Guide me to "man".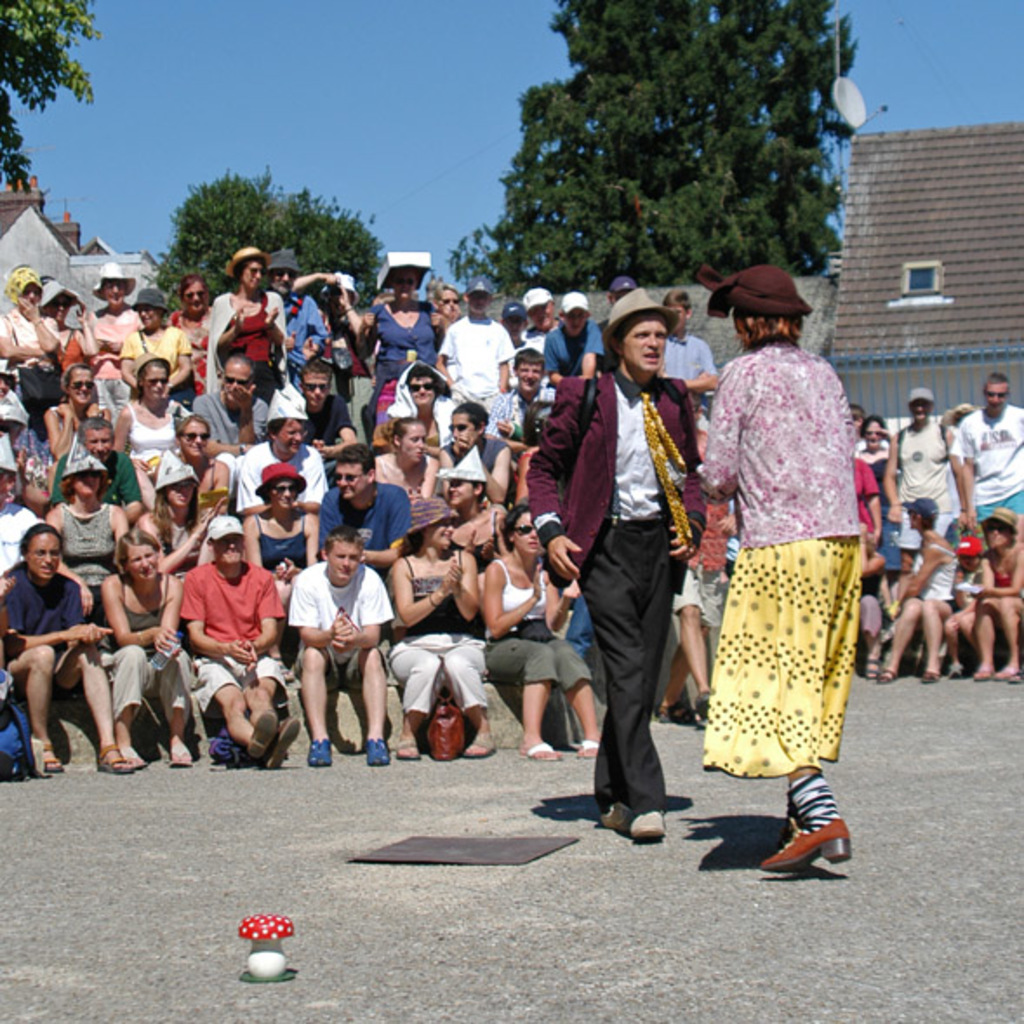
Guidance: (x1=518, y1=282, x2=556, y2=351).
